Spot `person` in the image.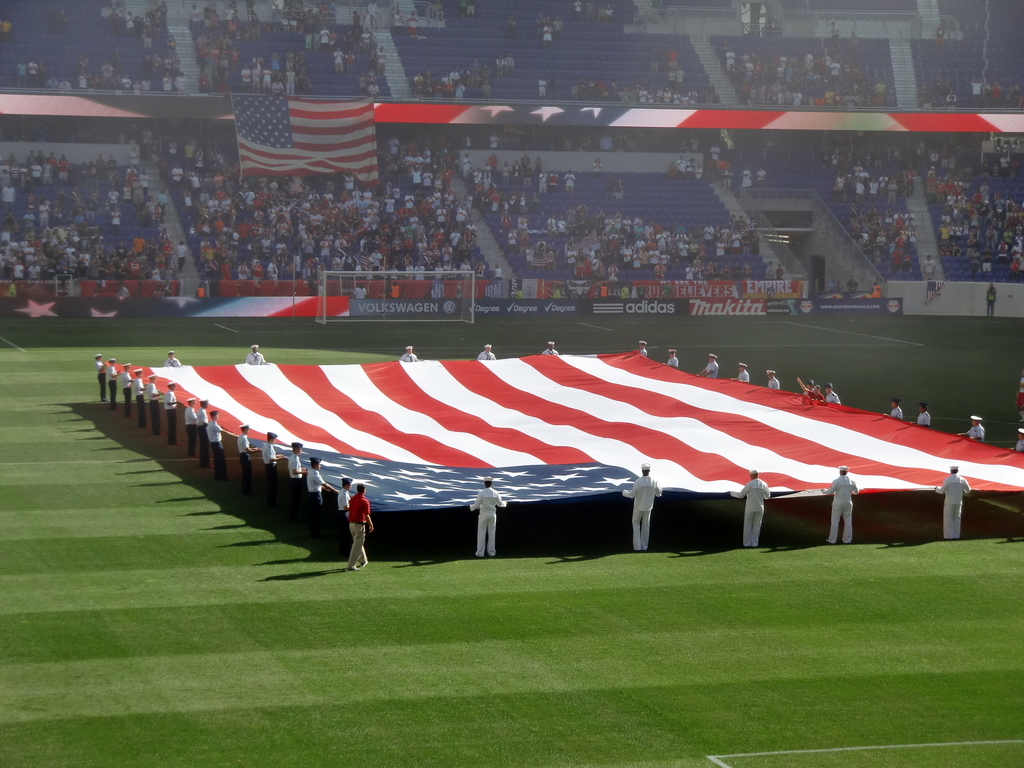
`person` found at <bbox>793, 376, 824, 399</bbox>.
